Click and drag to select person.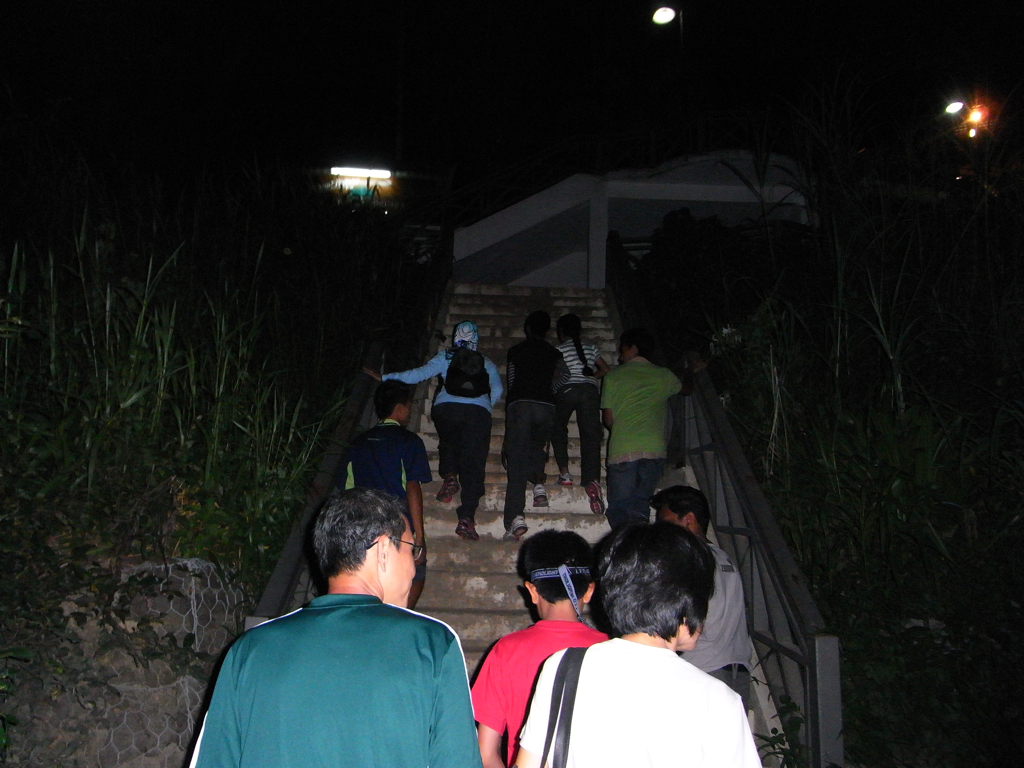
Selection: (x1=464, y1=528, x2=608, y2=766).
